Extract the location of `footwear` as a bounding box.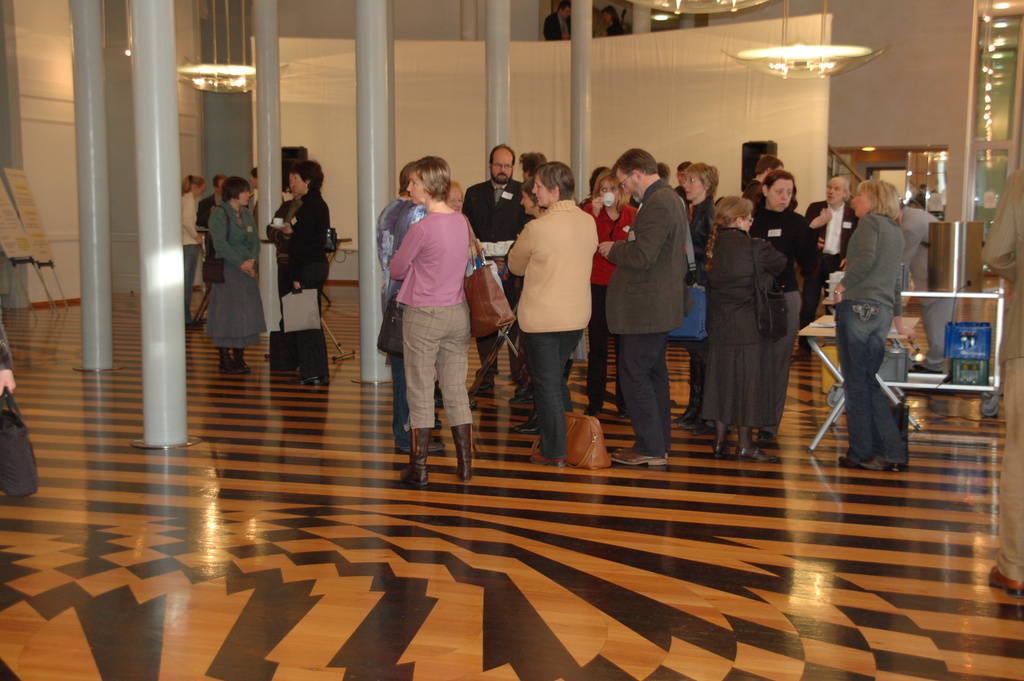
557 356 578 398.
